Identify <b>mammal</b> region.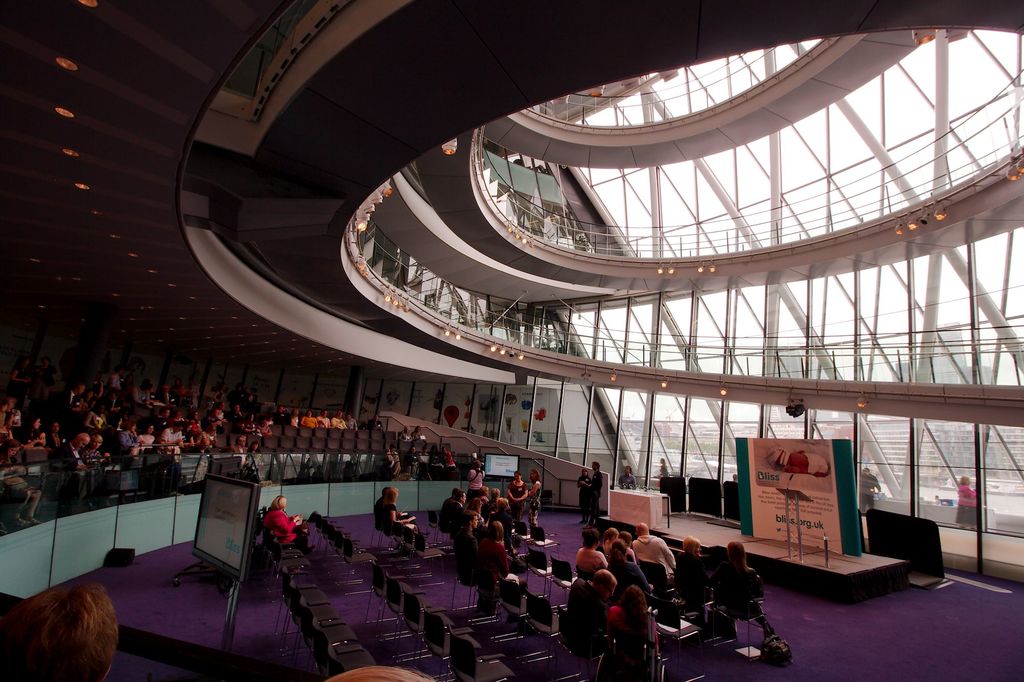
Region: bbox=[485, 486, 510, 511].
